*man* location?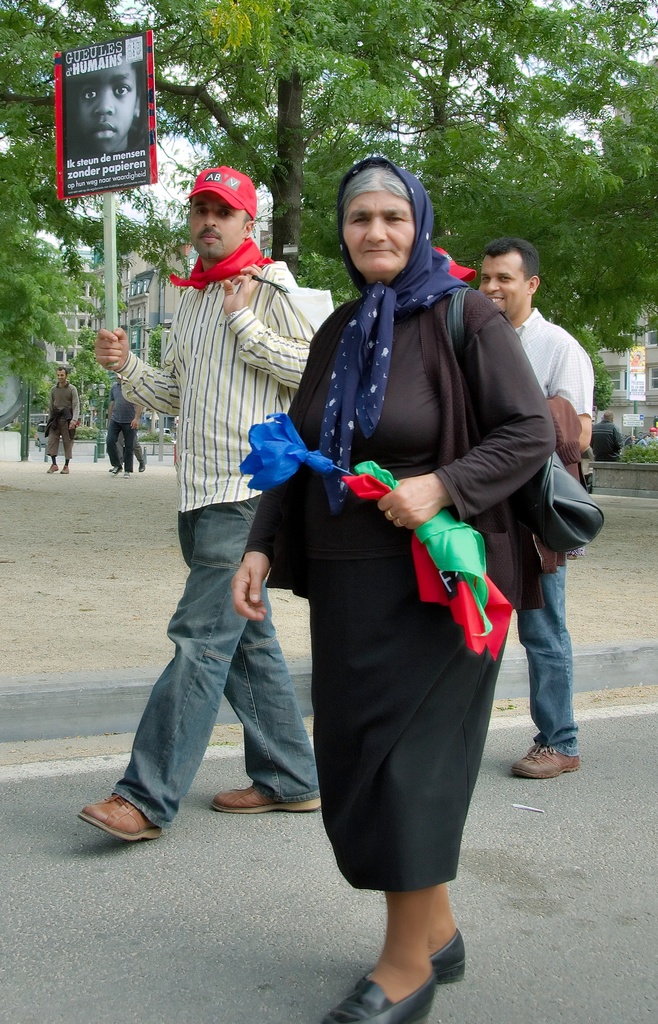
[x1=591, y1=411, x2=620, y2=460]
